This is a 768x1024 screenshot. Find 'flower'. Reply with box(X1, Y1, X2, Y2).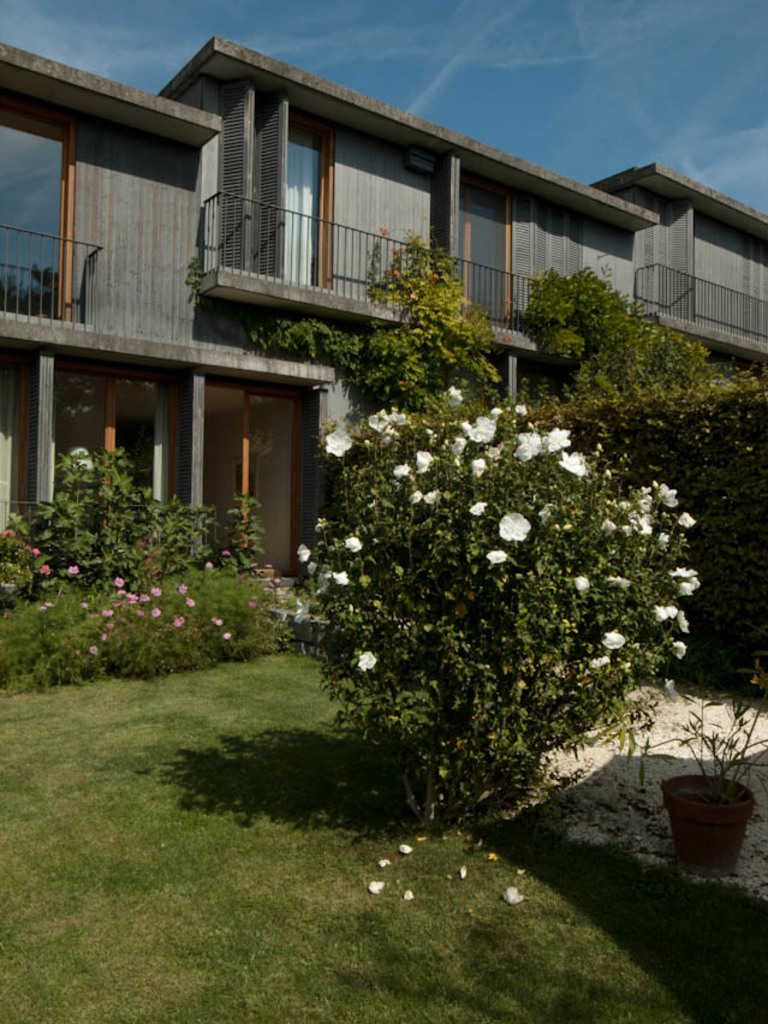
box(607, 572, 629, 581).
